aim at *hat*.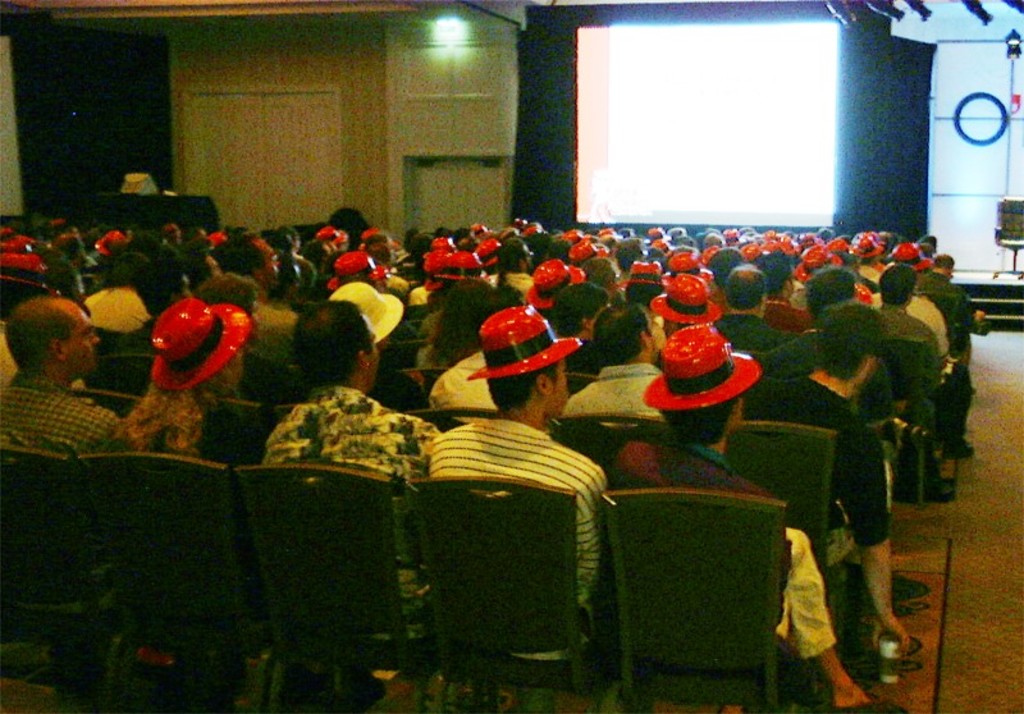
Aimed at select_region(652, 271, 726, 328).
